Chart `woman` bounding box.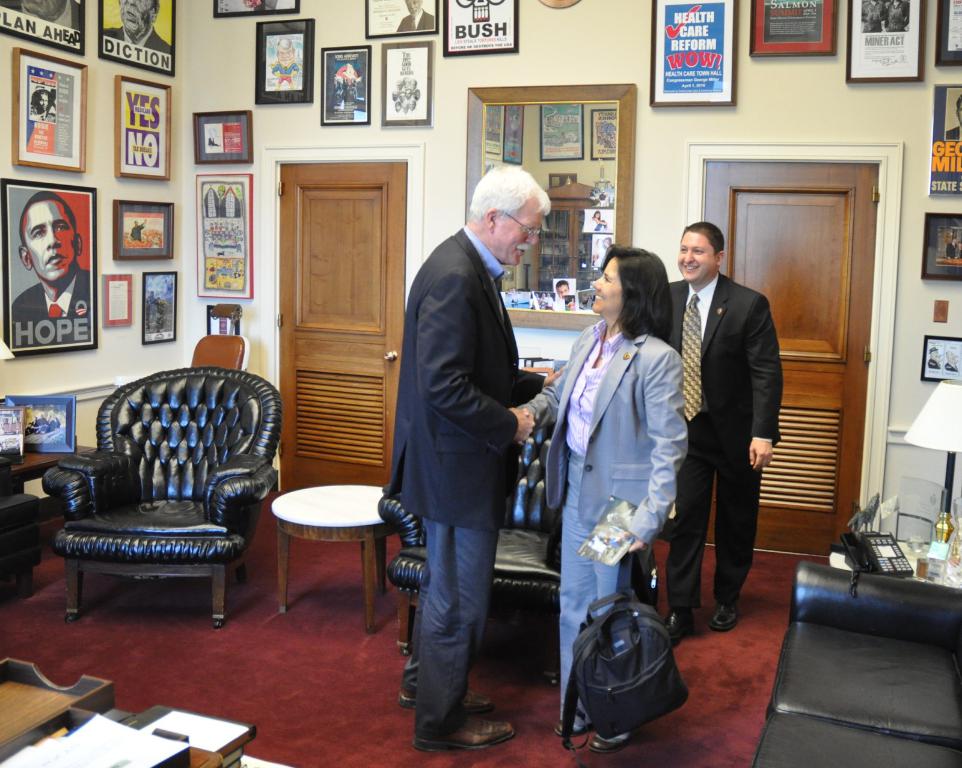
Charted: (589,211,608,232).
